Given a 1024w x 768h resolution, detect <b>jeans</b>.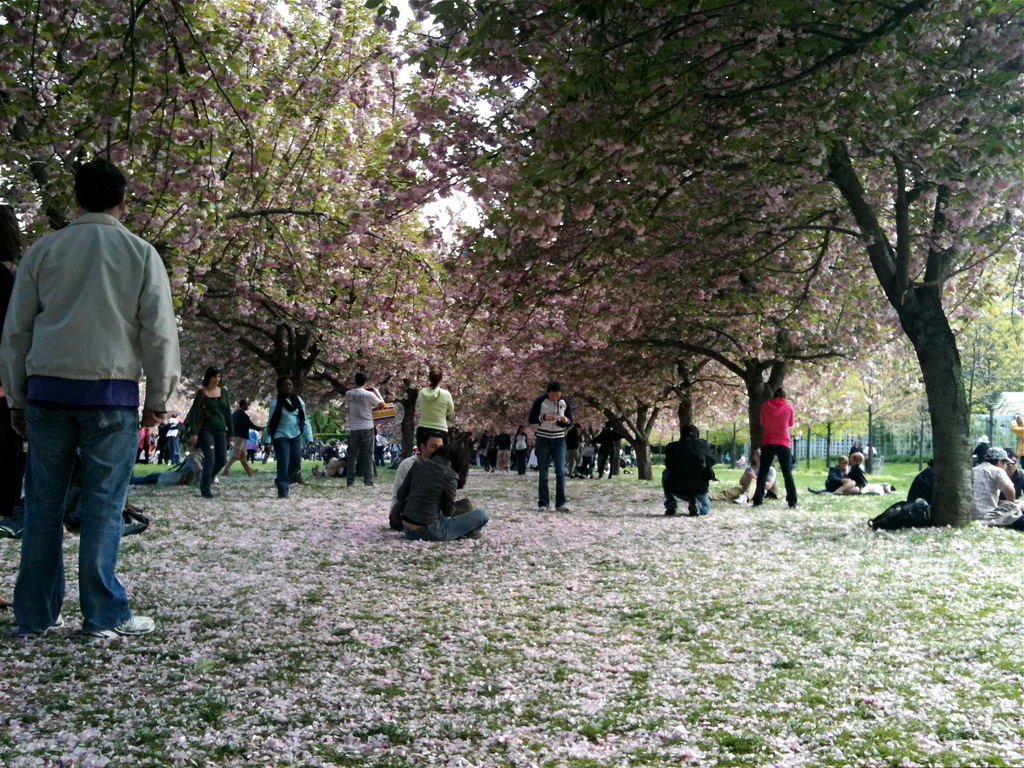
detection(11, 409, 139, 637).
